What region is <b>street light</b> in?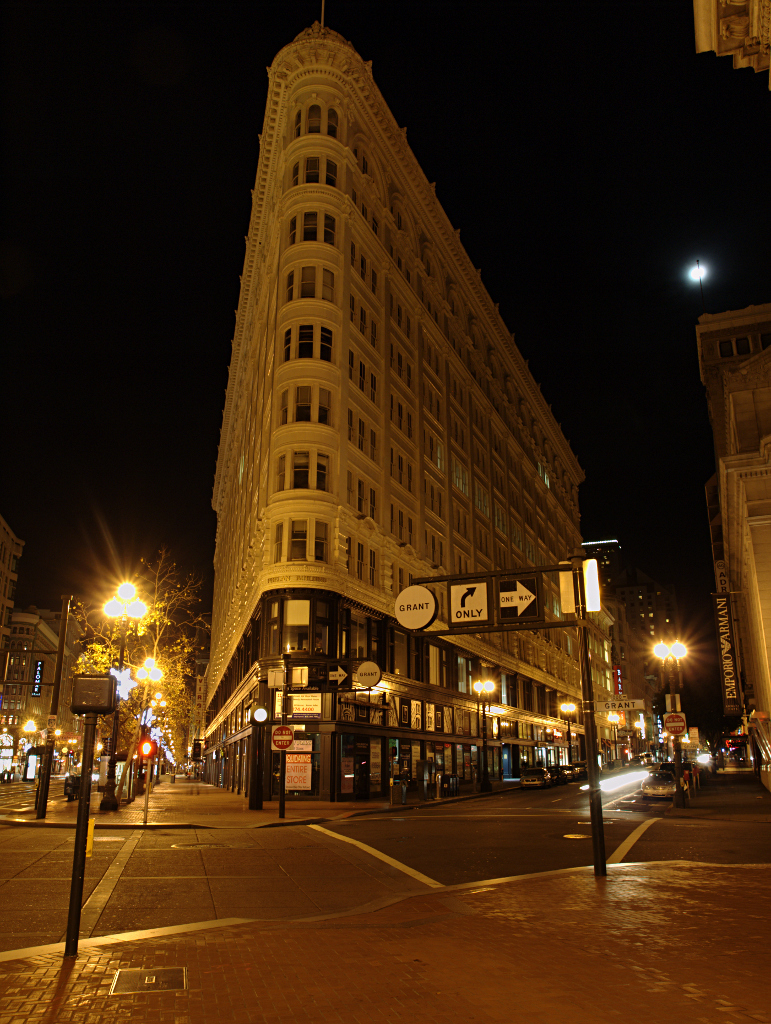
103, 580, 152, 799.
